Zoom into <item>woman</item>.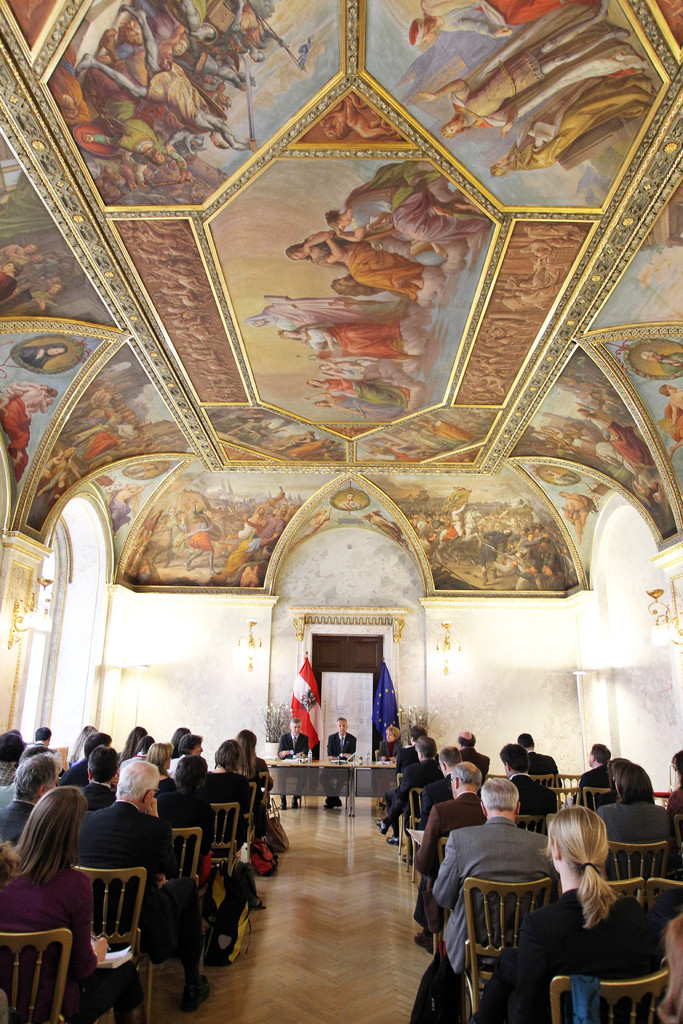
Zoom target: 168:734:204:780.
